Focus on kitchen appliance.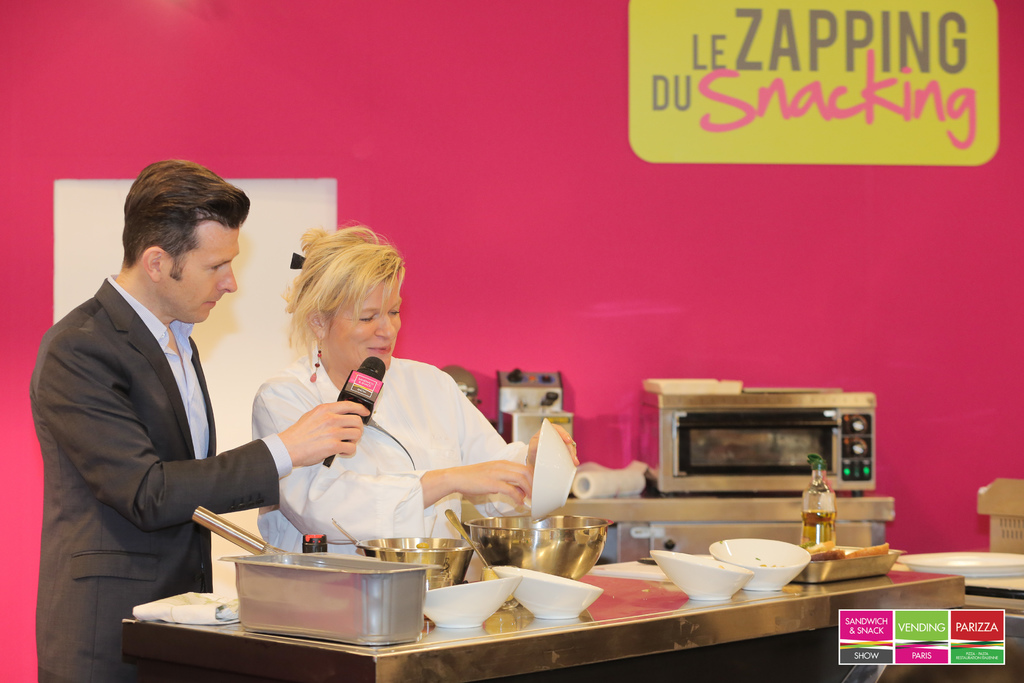
Focused at 225, 552, 426, 650.
